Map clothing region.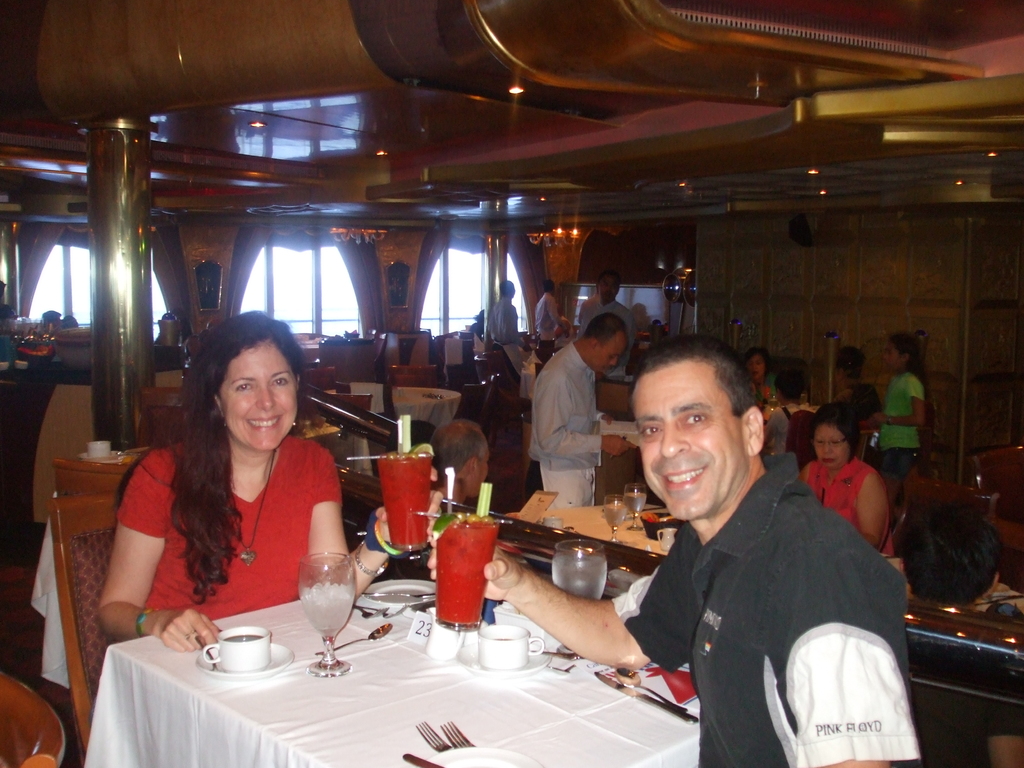
Mapped to {"x1": 608, "y1": 413, "x2": 925, "y2": 765}.
